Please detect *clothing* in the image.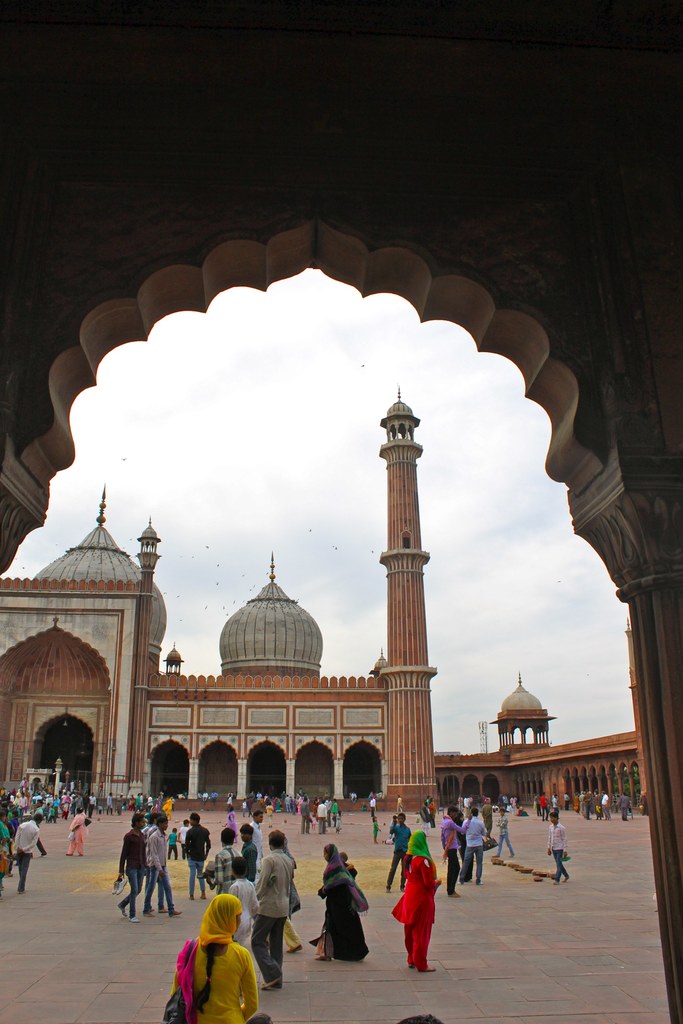
(x1=369, y1=816, x2=381, y2=836).
